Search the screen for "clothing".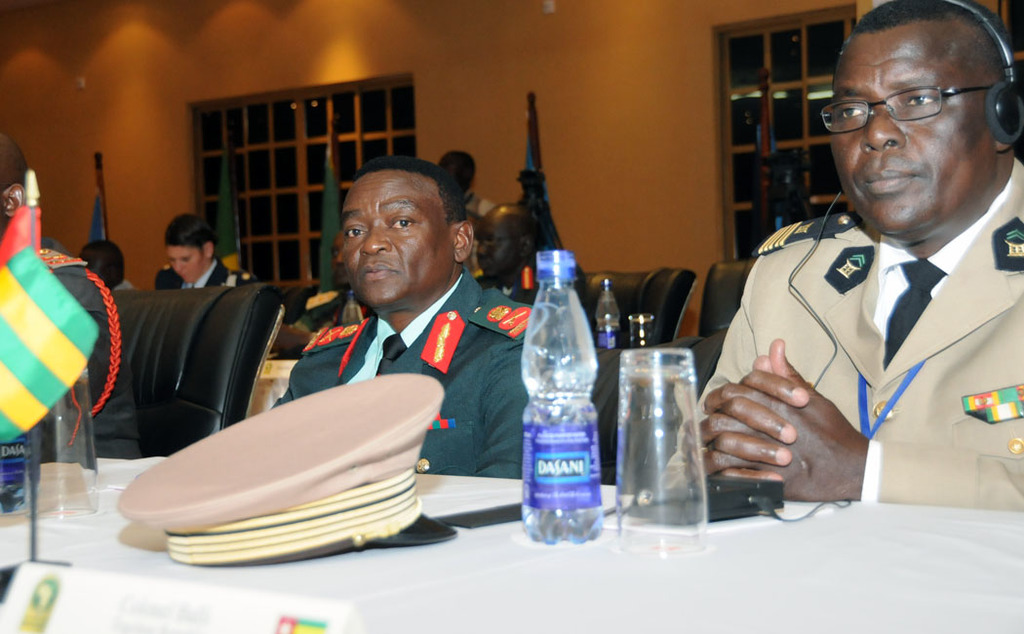
Found at Rect(278, 264, 534, 487).
